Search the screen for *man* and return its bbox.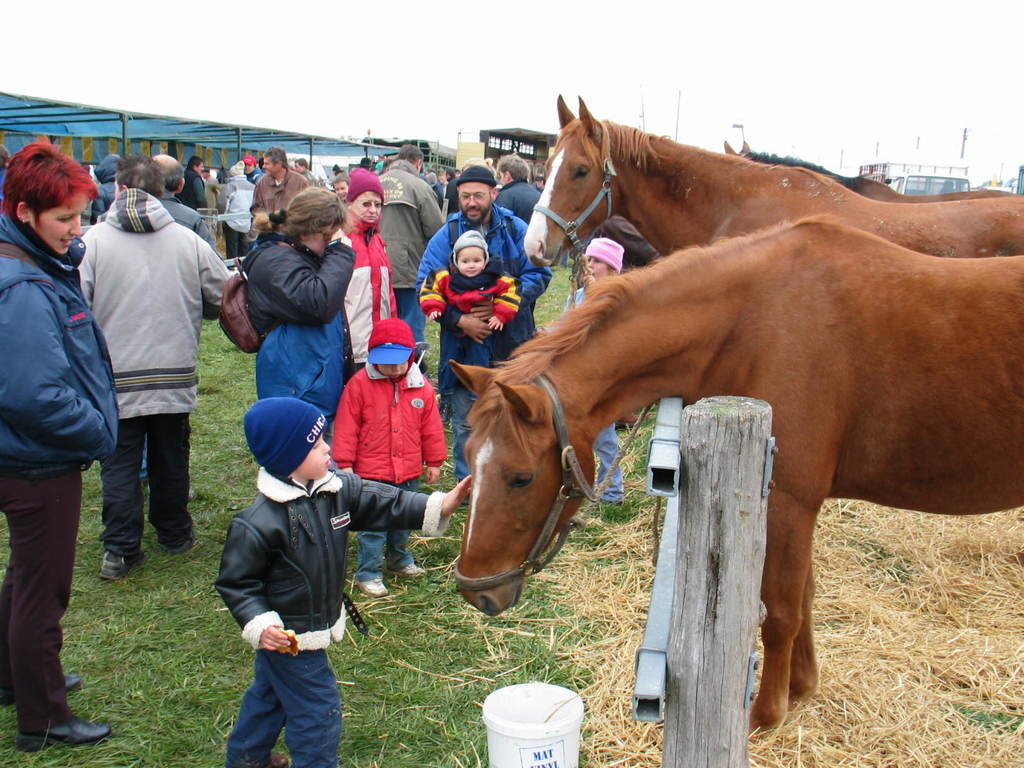
Found: select_region(440, 166, 460, 215).
